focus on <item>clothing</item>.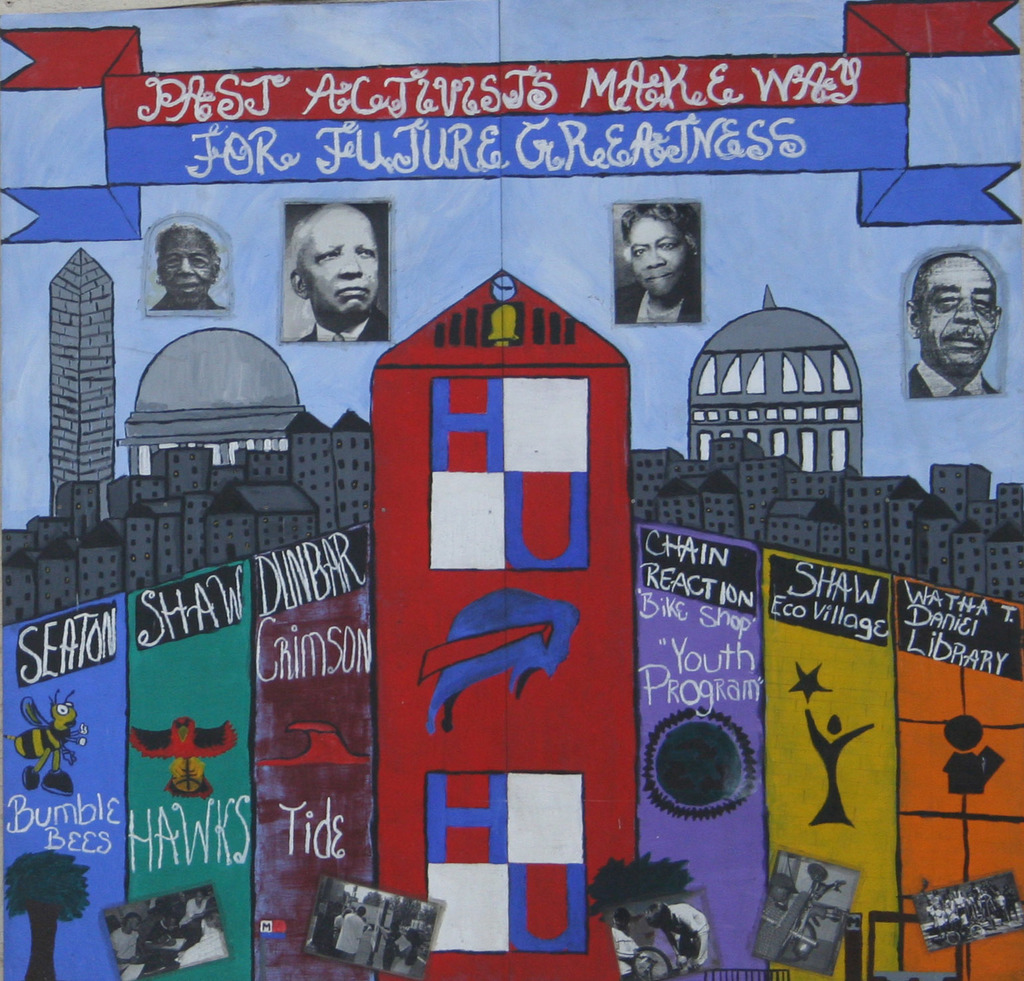
Focused at 298, 308, 389, 341.
